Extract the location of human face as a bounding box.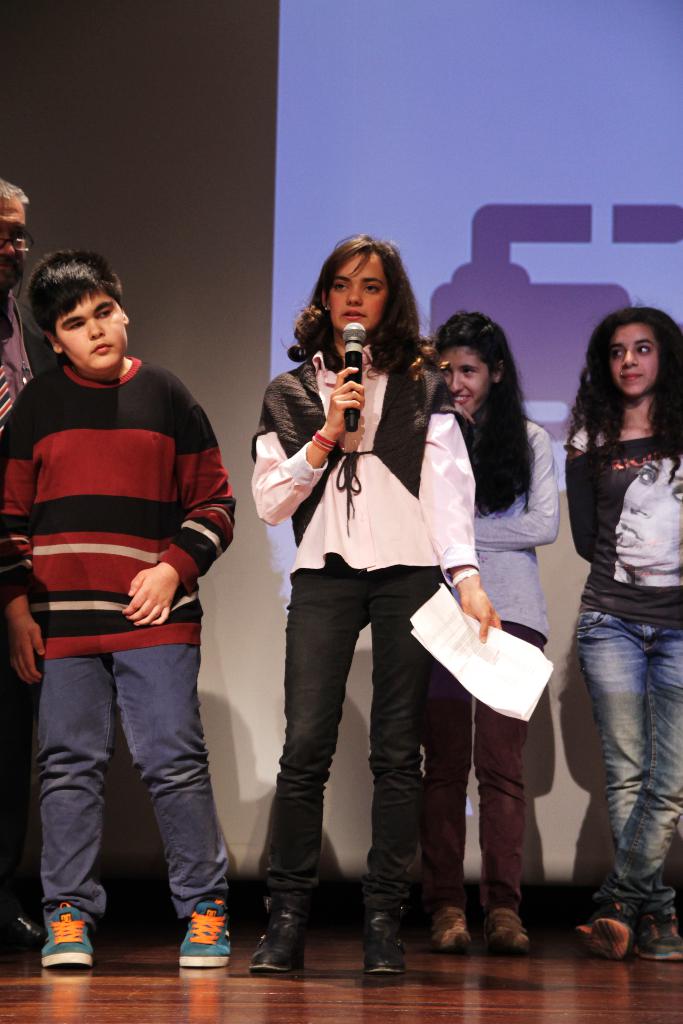
438/346/489/416.
